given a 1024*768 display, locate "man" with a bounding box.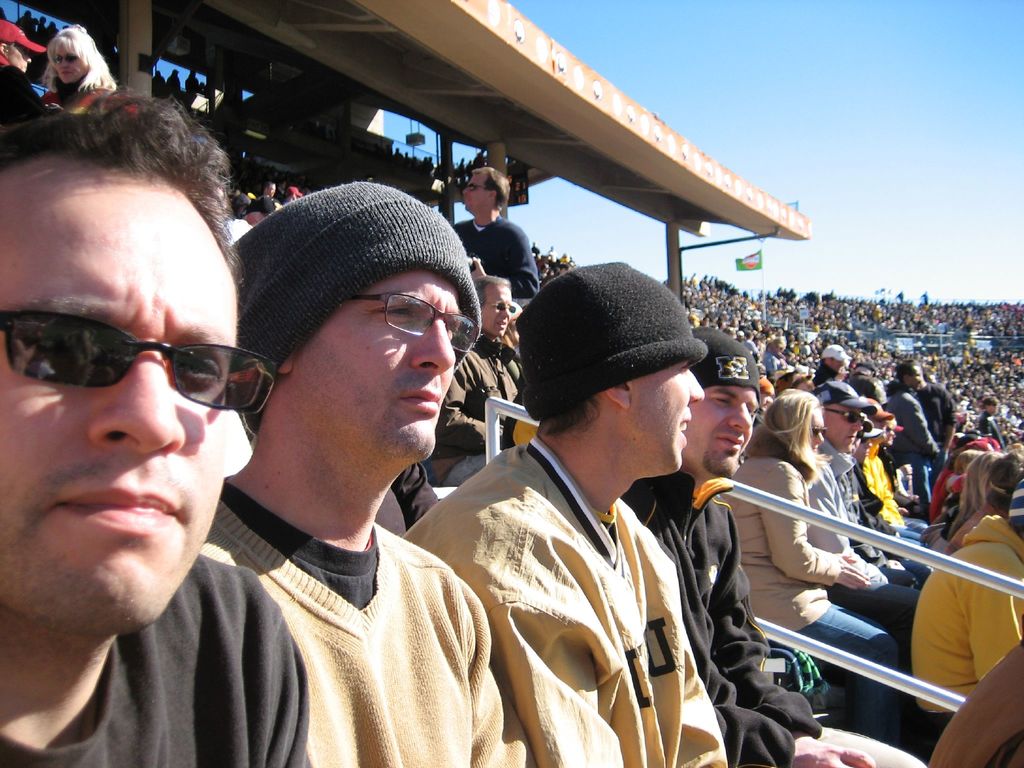
Located: <bbox>813, 345, 846, 382</bbox>.
